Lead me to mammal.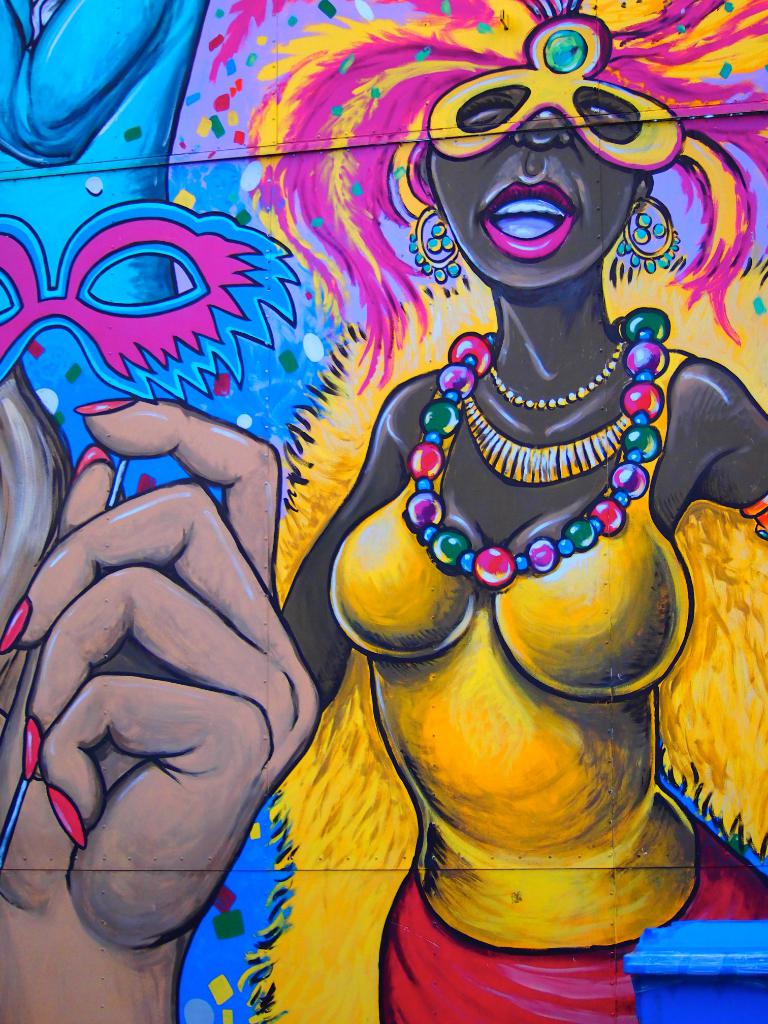
Lead to [0, 308, 354, 1023].
